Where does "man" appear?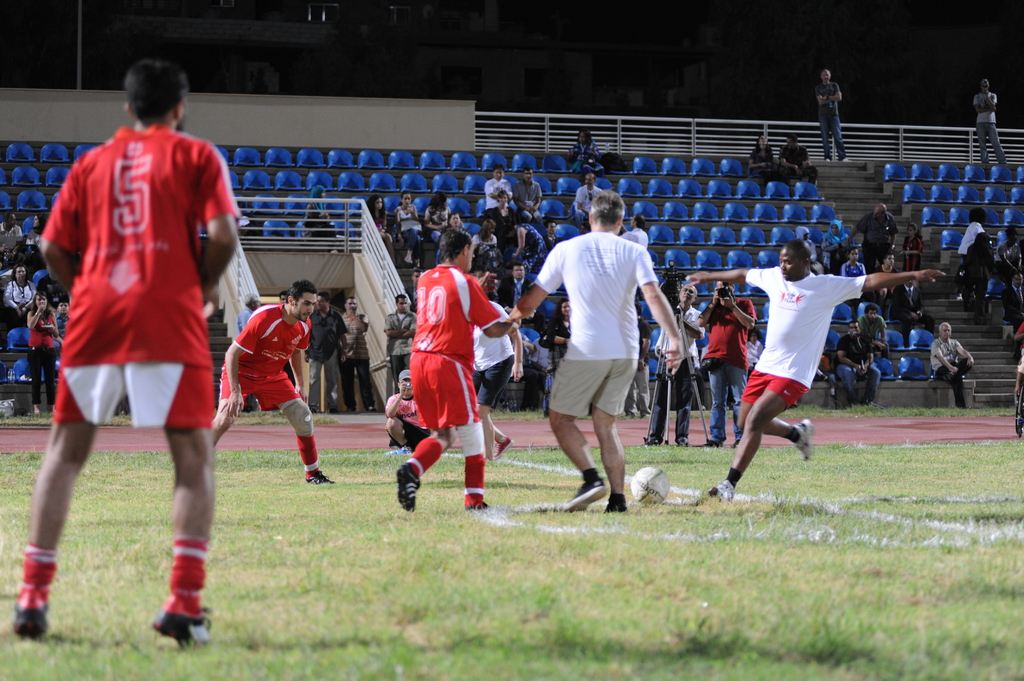
Appears at x1=51 y1=298 x2=76 y2=349.
